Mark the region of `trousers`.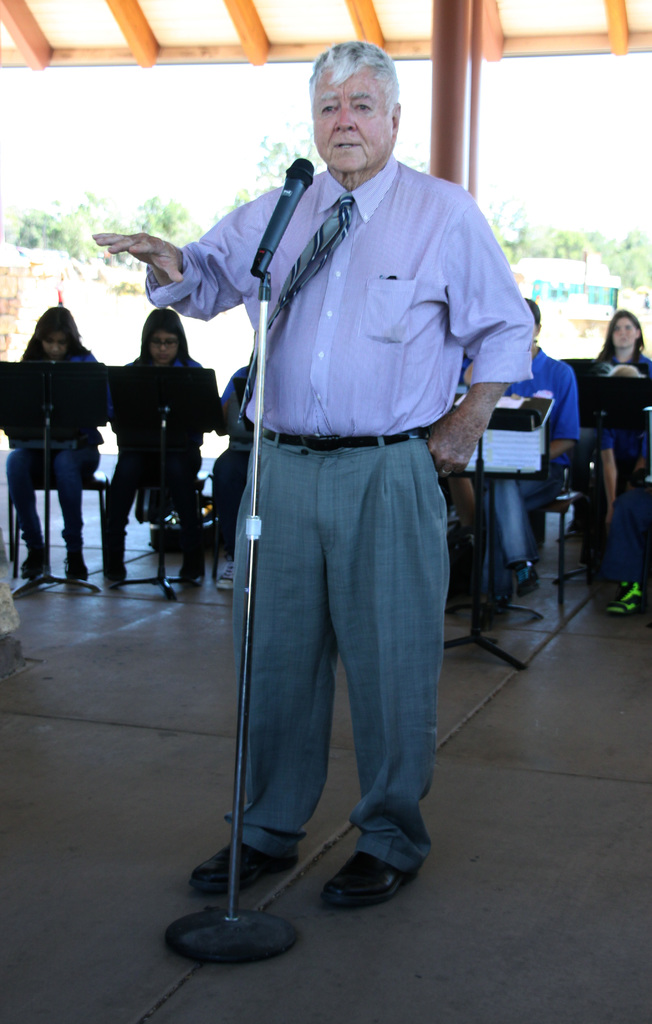
Region: region(225, 405, 443, 898).
